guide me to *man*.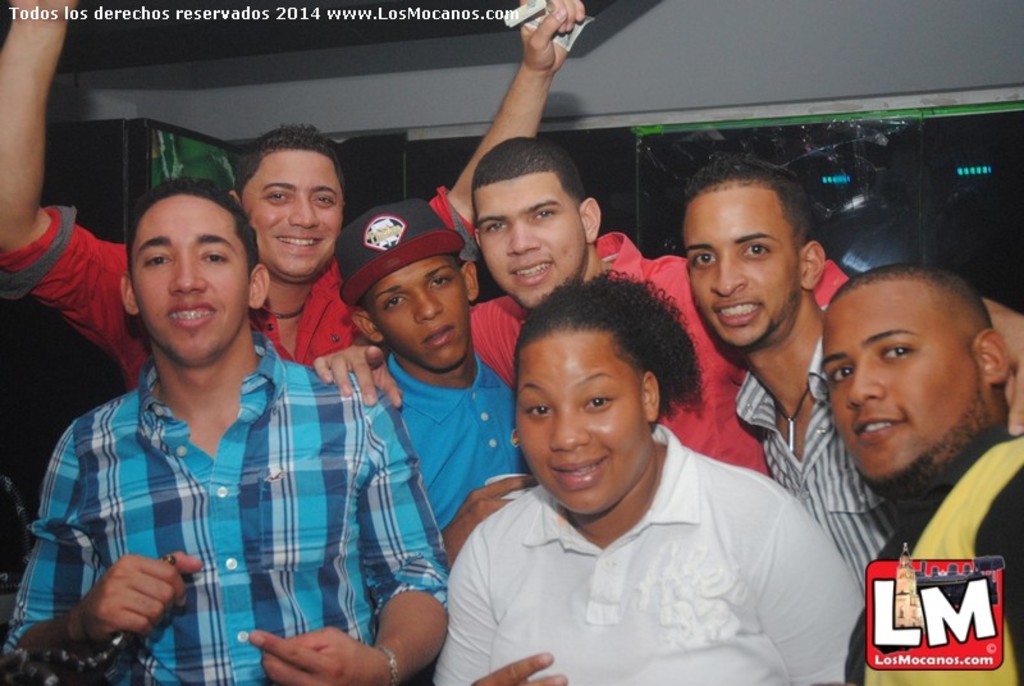
Guidance: BBox(311, 136, 1023, 476).
